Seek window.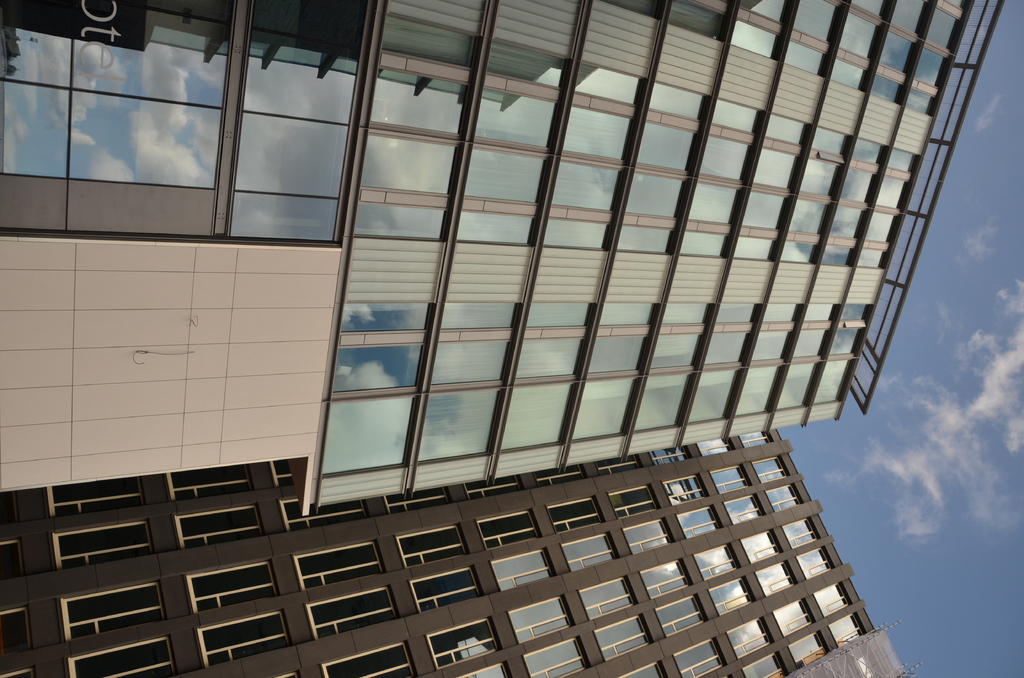
[x1=822, y1=137, x2=888, y2=268].
